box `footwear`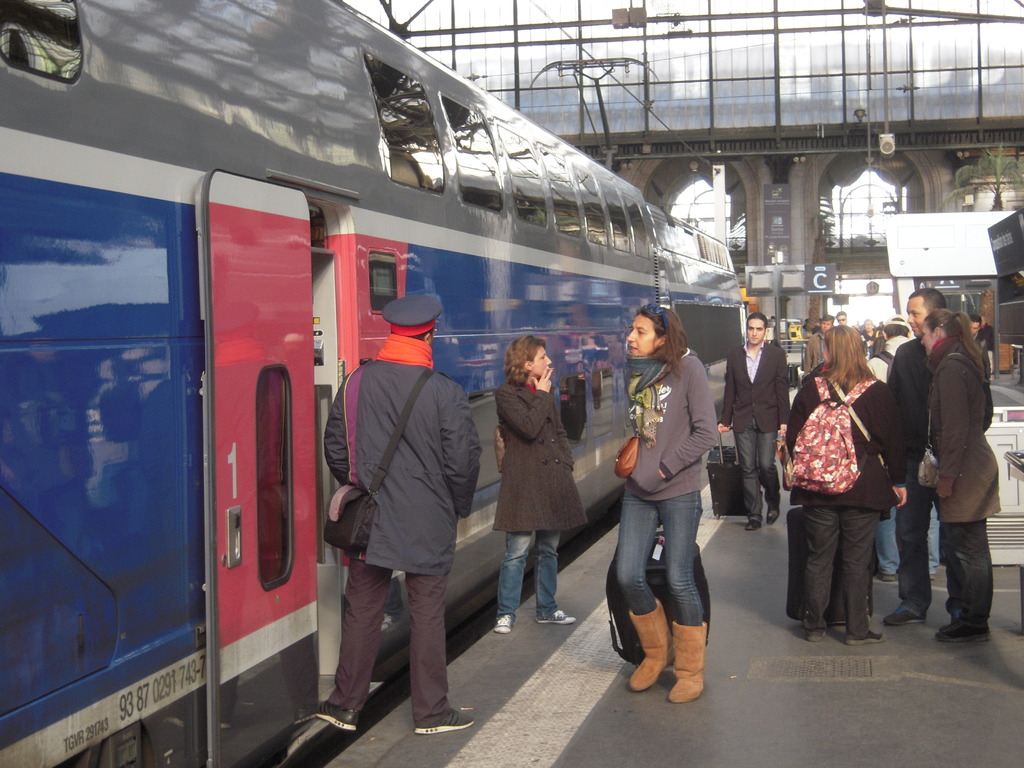
(931,575,933,580)
